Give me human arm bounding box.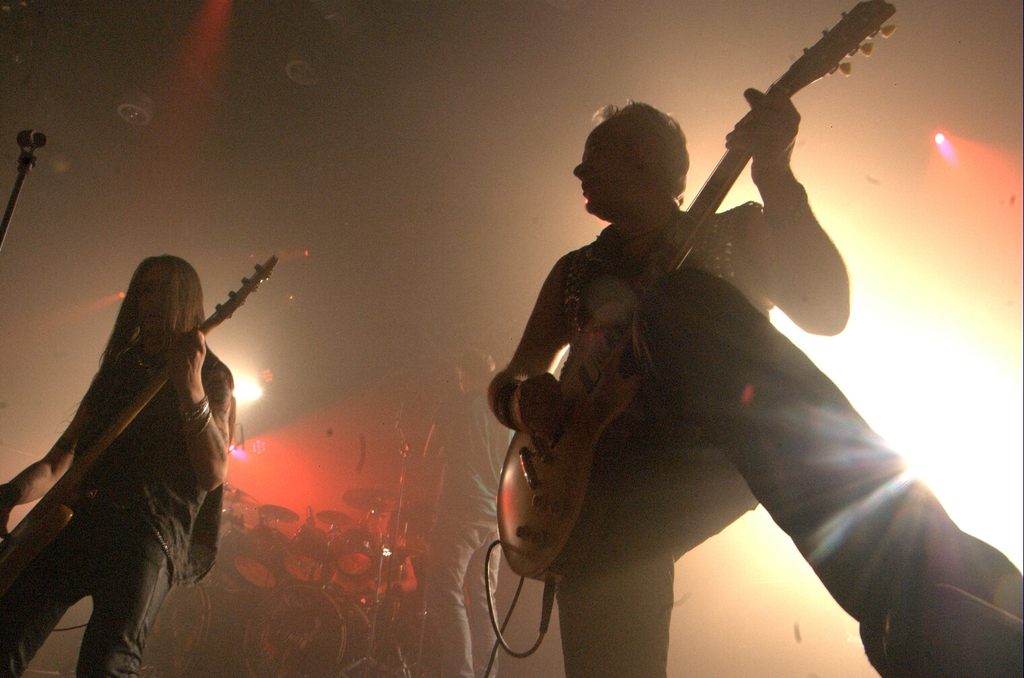
box=[490, 258, 568, 436].
